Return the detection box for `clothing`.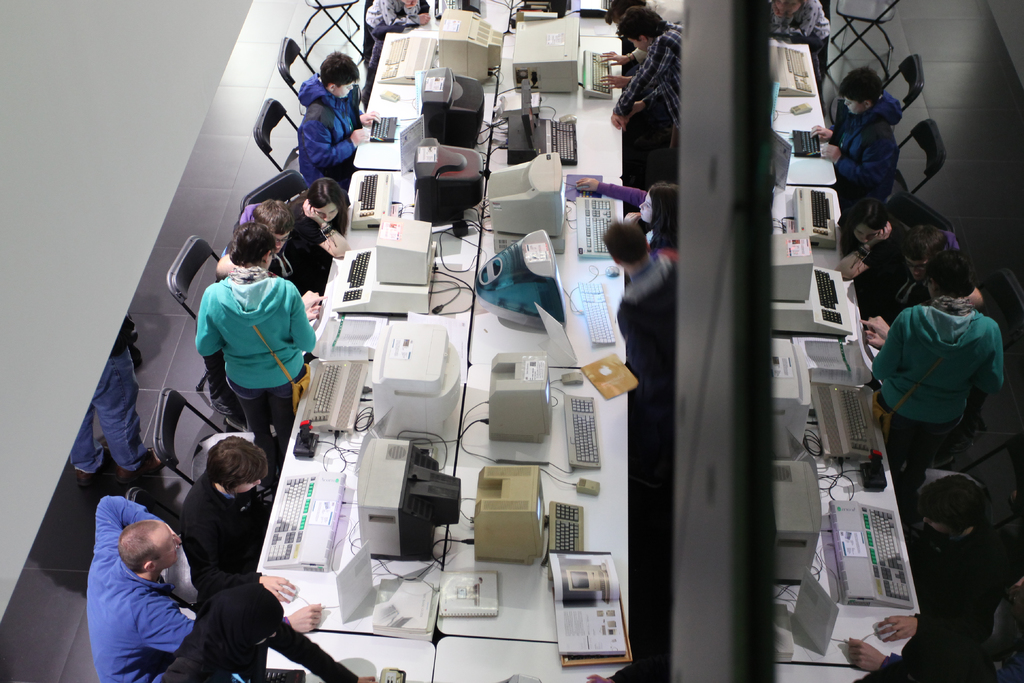
[906, 516, 1004, 614].
